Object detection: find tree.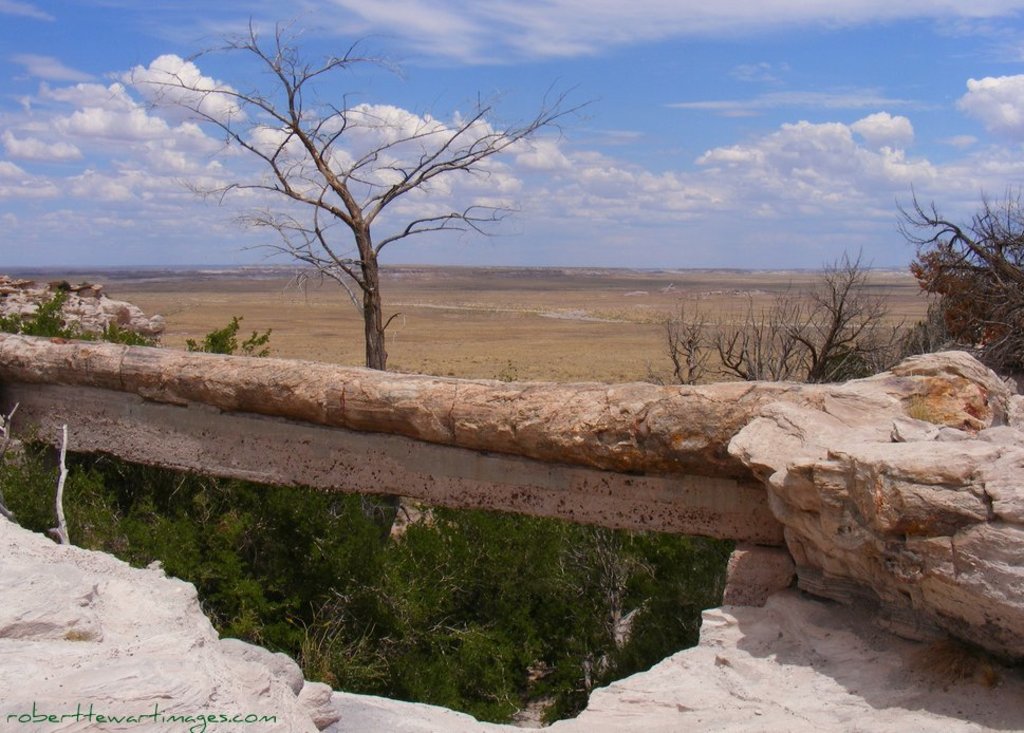
rect(644, 224, 877, 394).
